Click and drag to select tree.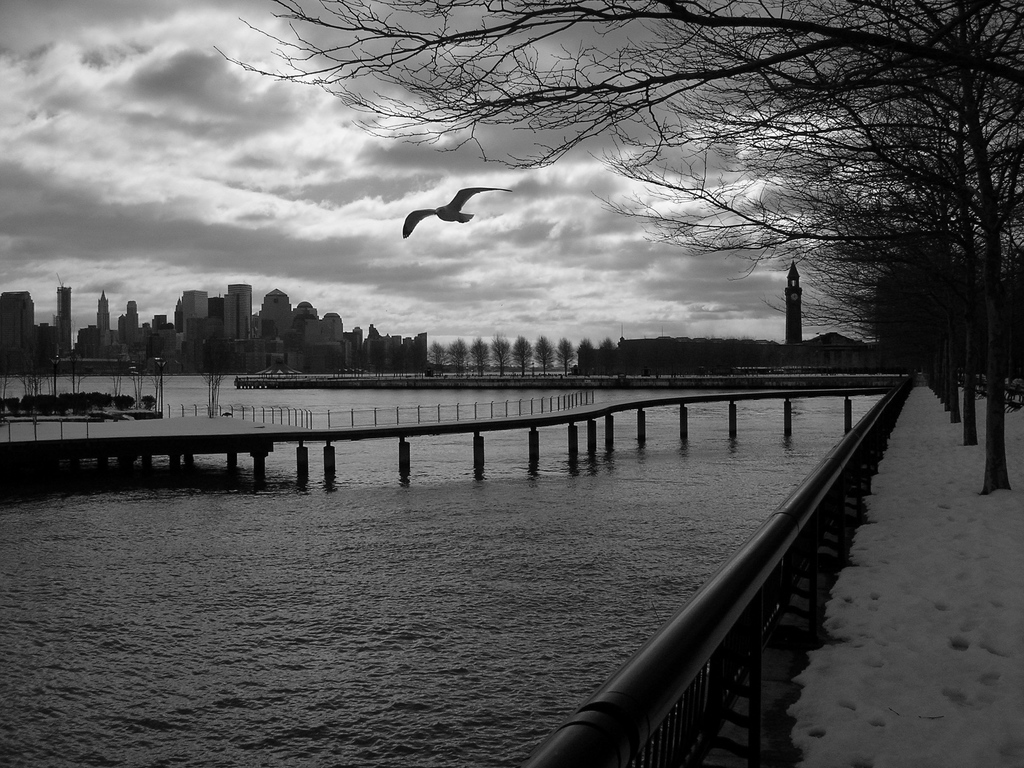
Selection: region(598, 340, 620, 378).
